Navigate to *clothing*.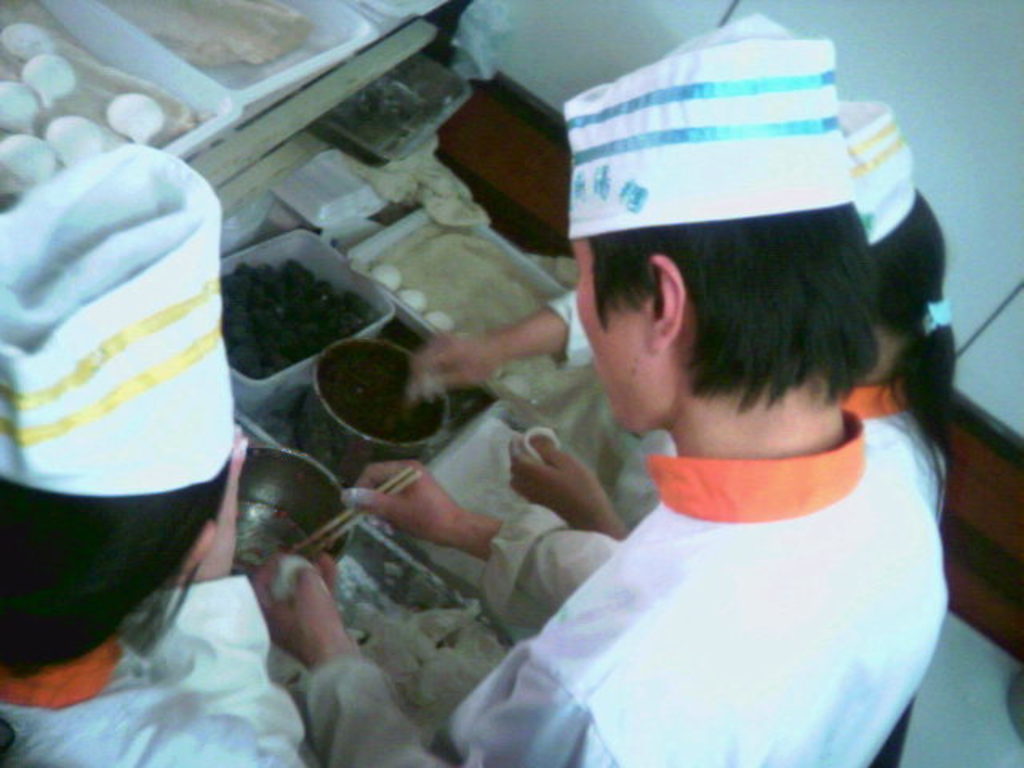
Navigation target: rect(568, 5, 853, 229).
